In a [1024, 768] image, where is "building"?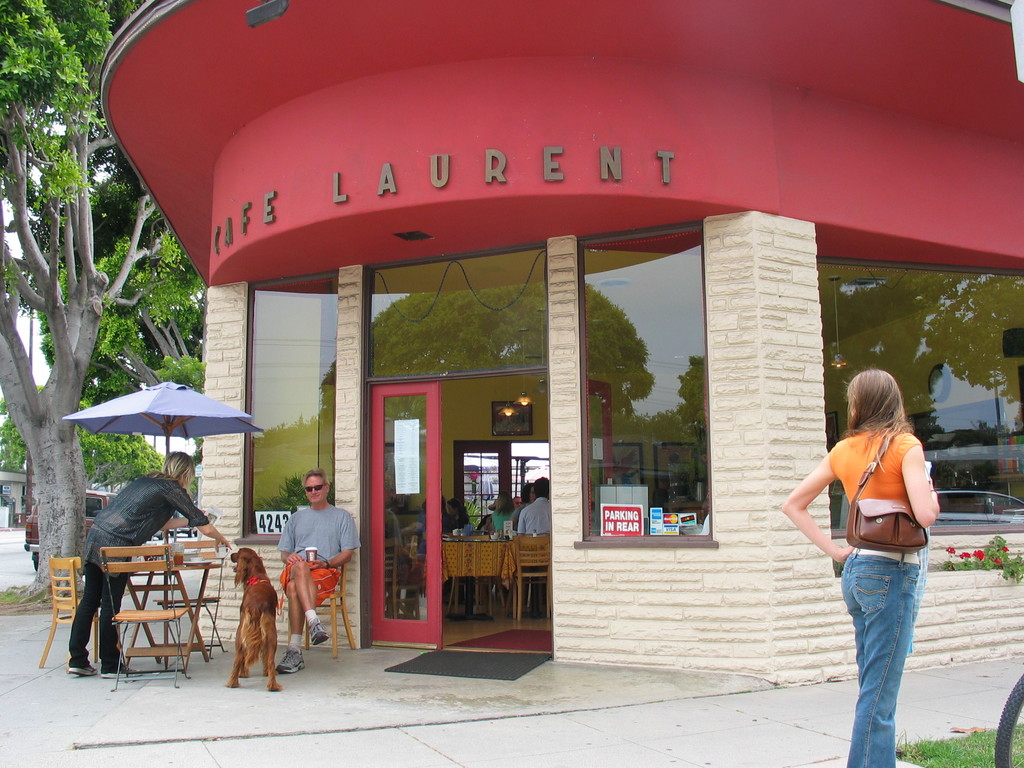
(x1=91, y1=0, x2=1023, y2=691).
